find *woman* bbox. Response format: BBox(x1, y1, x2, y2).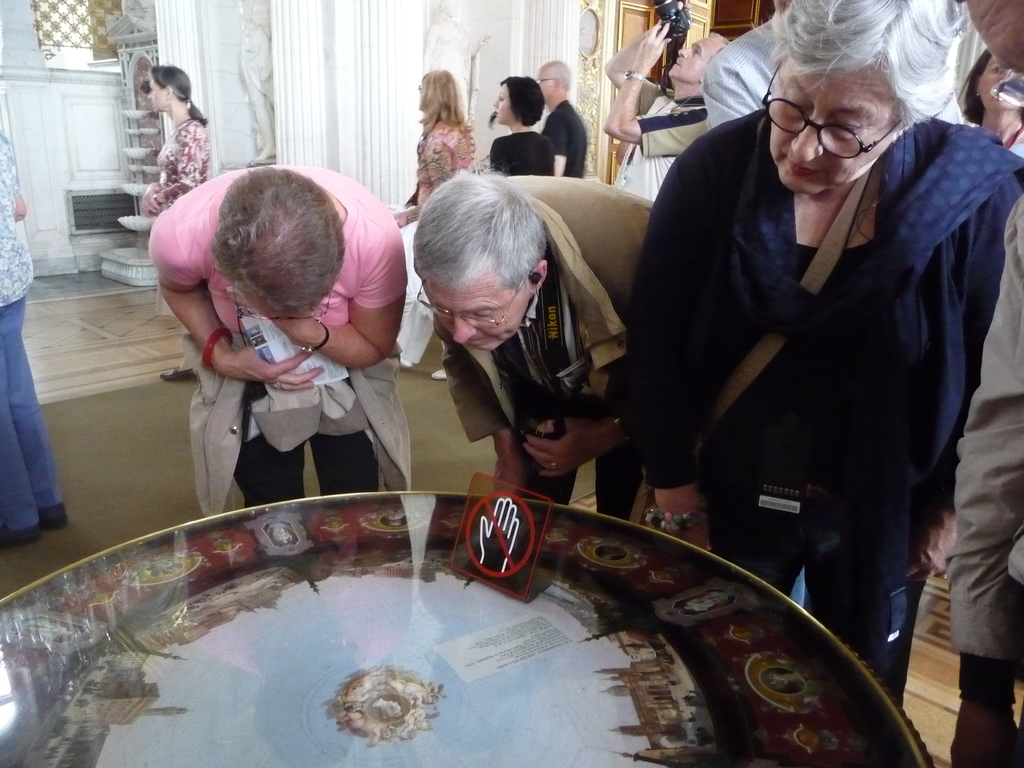
BBox(151, 172, 413, 508).
